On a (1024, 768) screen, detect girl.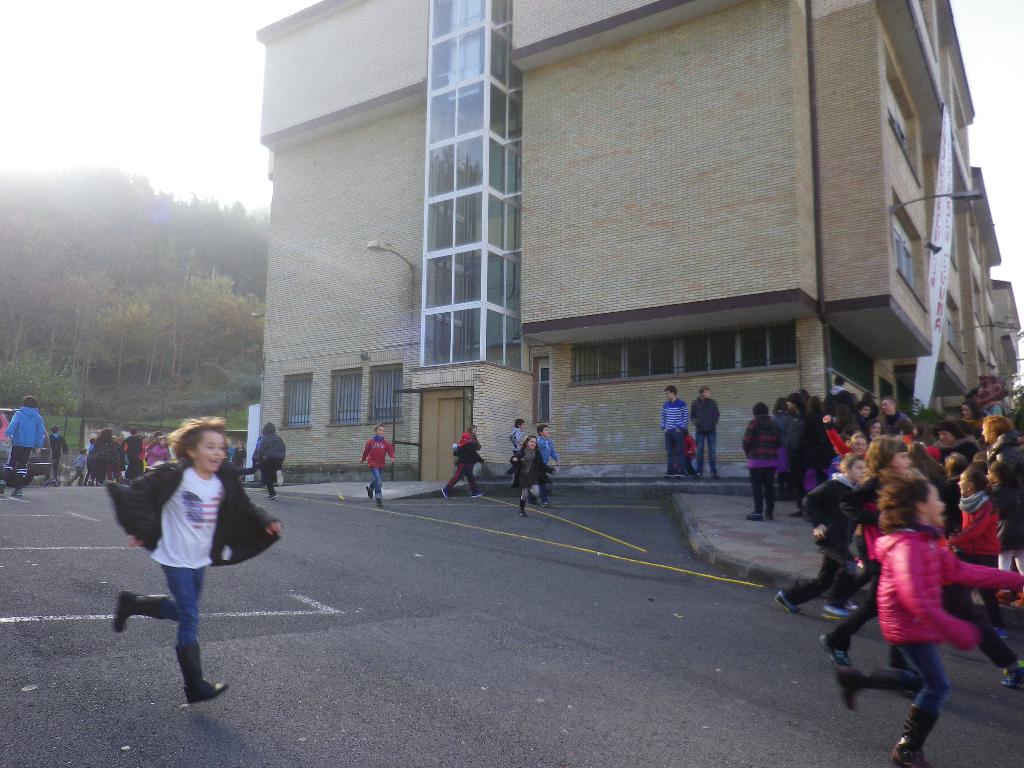
[230, 438, 246, 468].
